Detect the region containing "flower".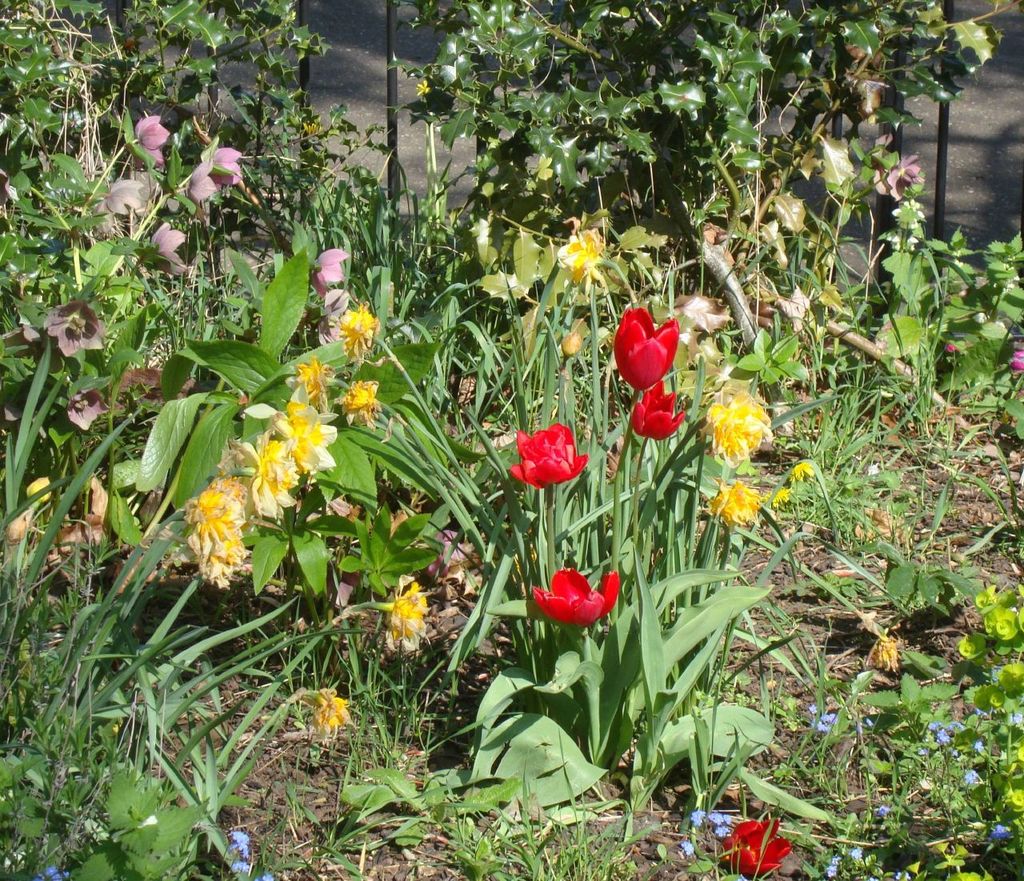
l=312, t=239, r=359, b=286.
